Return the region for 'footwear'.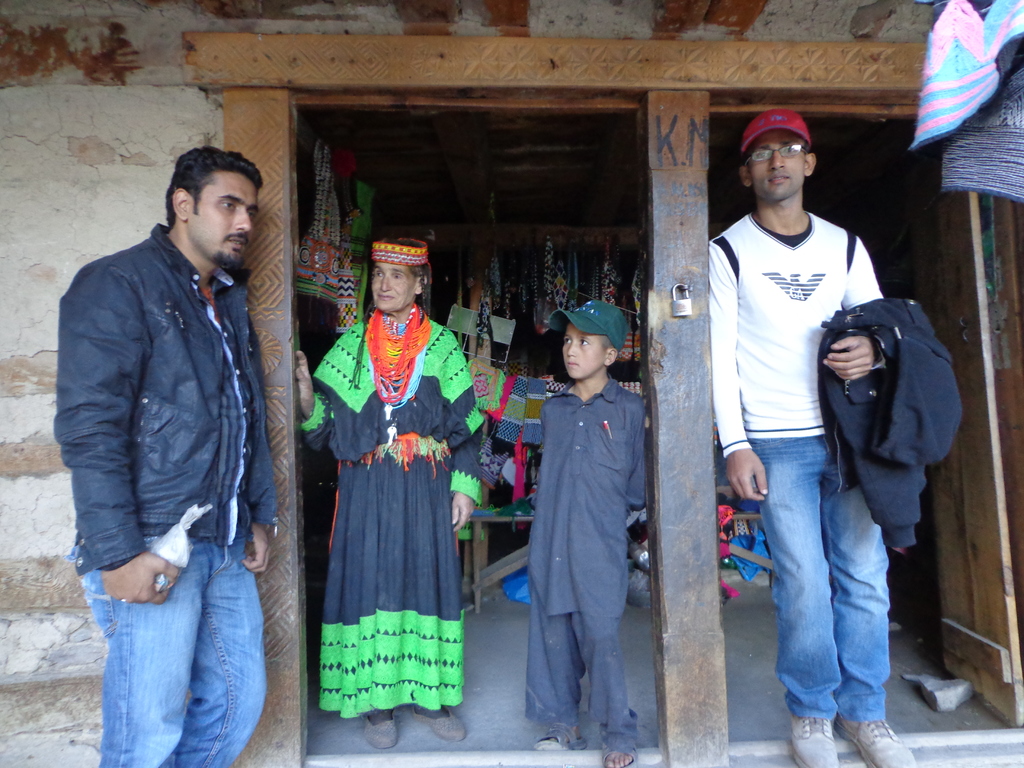
(x1=534, y1=721, x2=589, y2=748).
